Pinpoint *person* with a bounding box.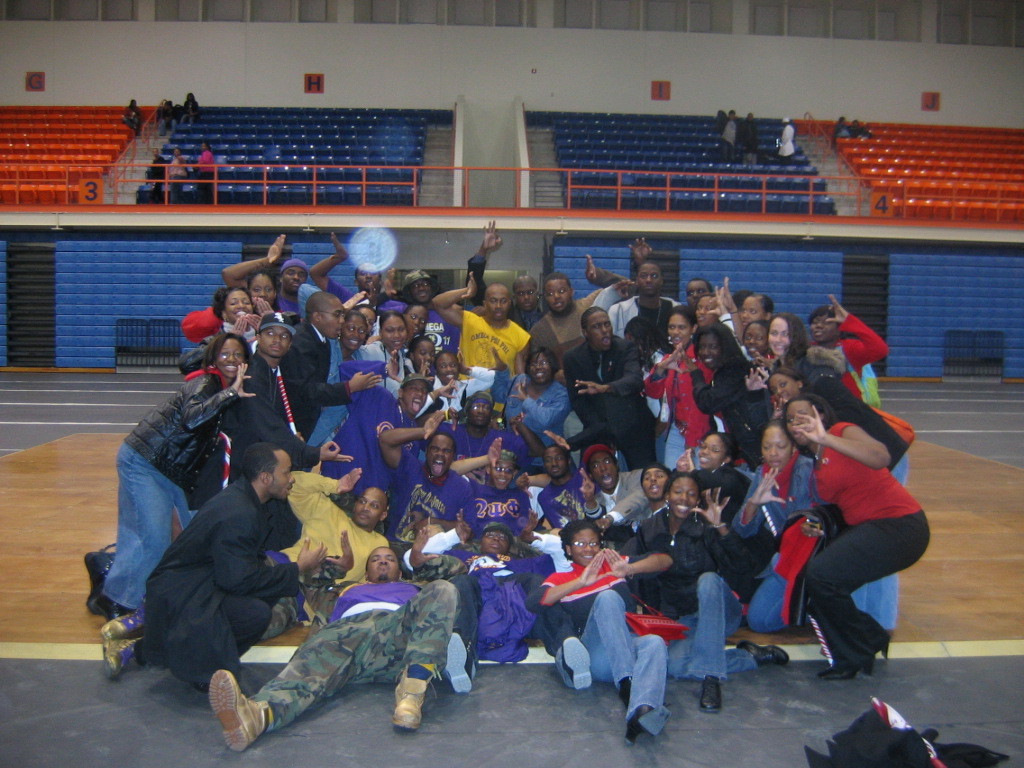
bbox=(419, 354, 492, 418).
